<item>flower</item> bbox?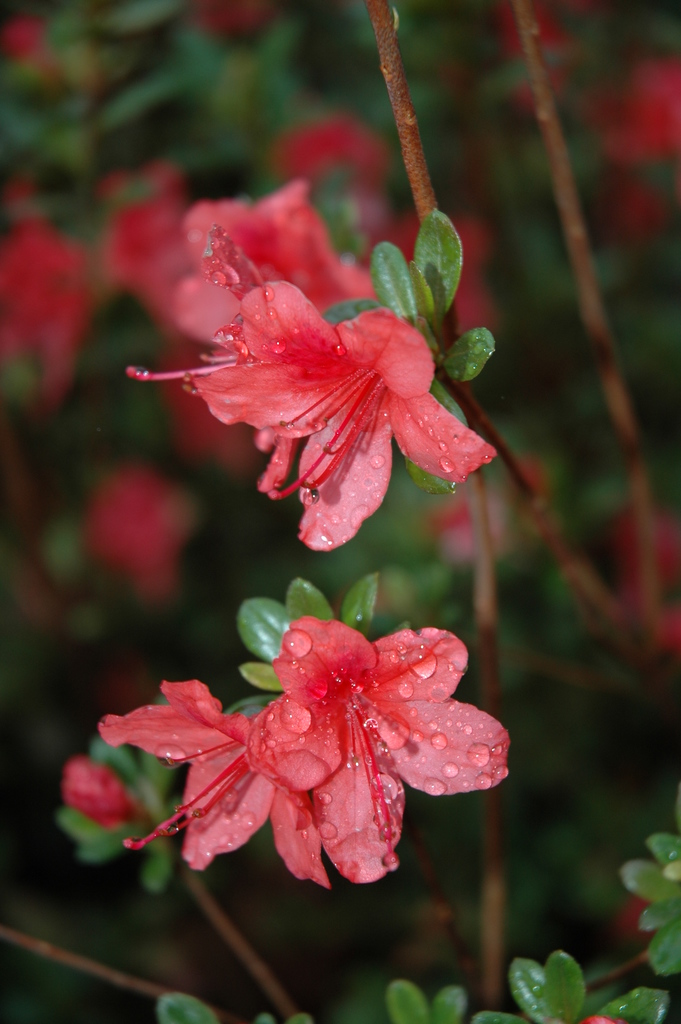
(514, 63, 575, 124)
